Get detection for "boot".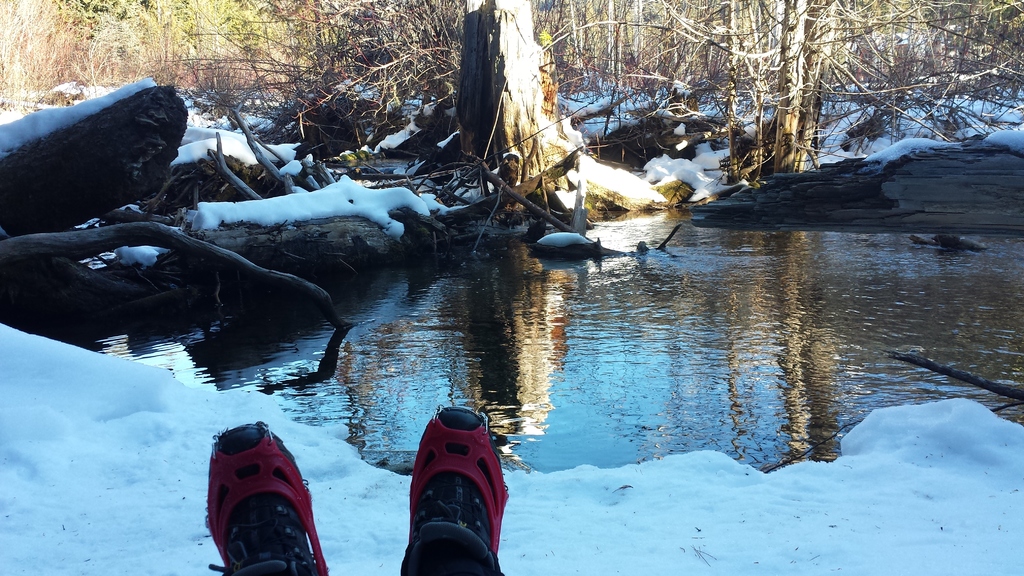
Detection: Rect(392, 397, 506, 557).
